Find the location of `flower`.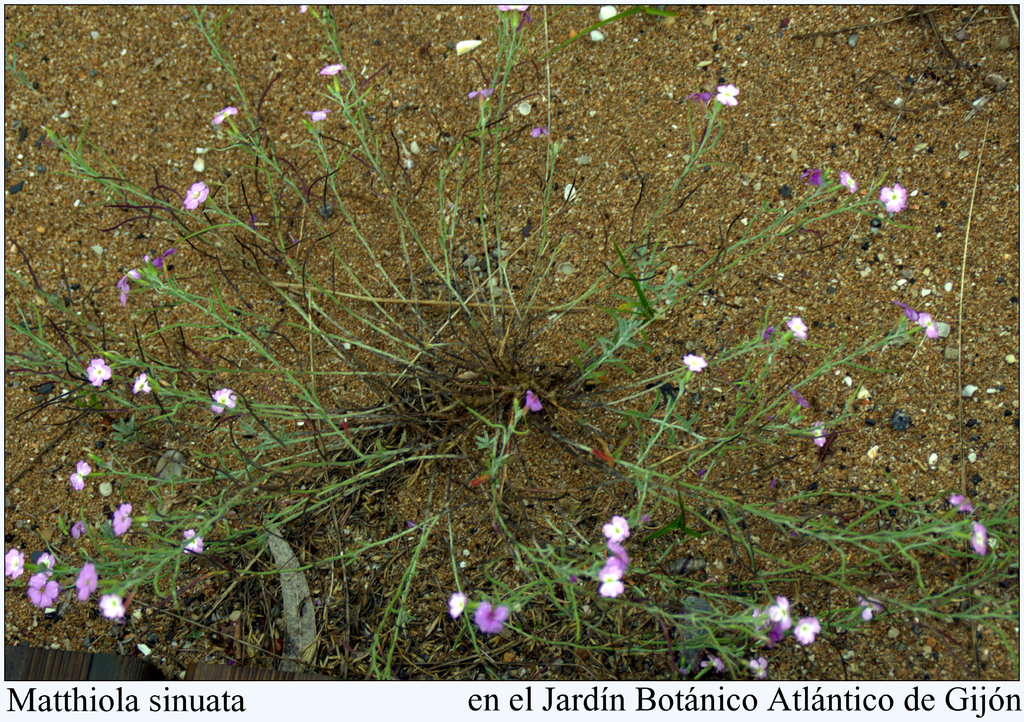
Location: <box>214,106,233,126</box>.
